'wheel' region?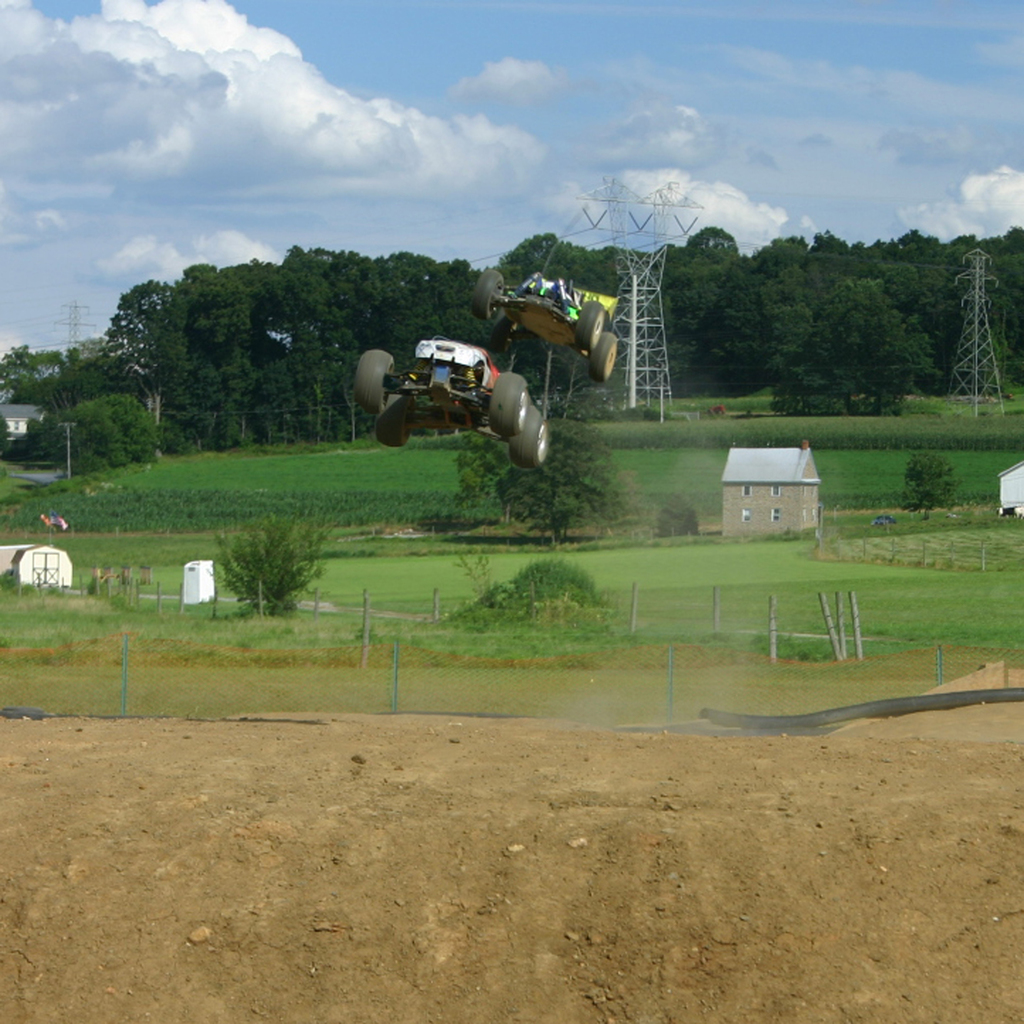
[left=350, top=345, right=395, bottom=415]
